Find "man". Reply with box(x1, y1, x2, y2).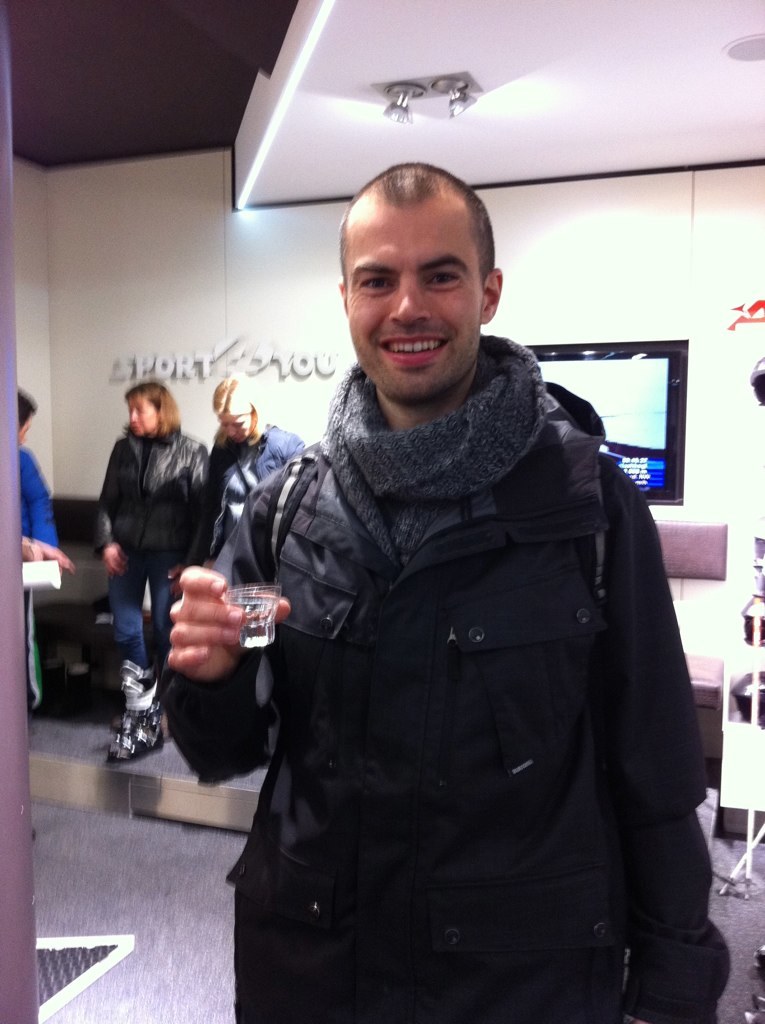
box(137, 156, 721, 1023).
